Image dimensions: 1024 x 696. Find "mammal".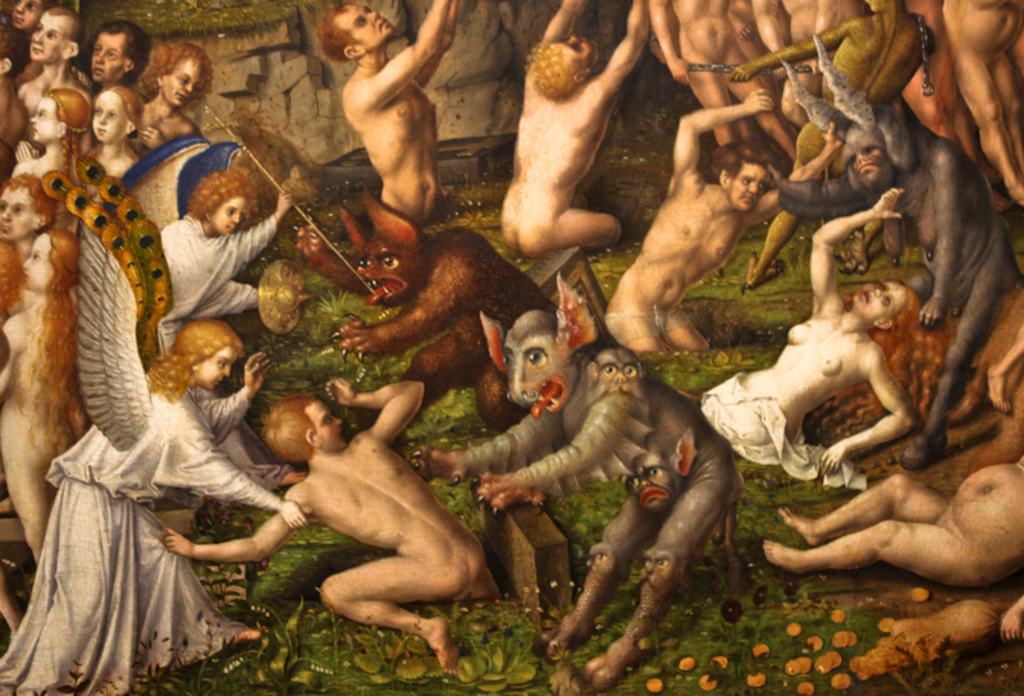
[x1=764, y1=96, x2=1023, y2=462].
